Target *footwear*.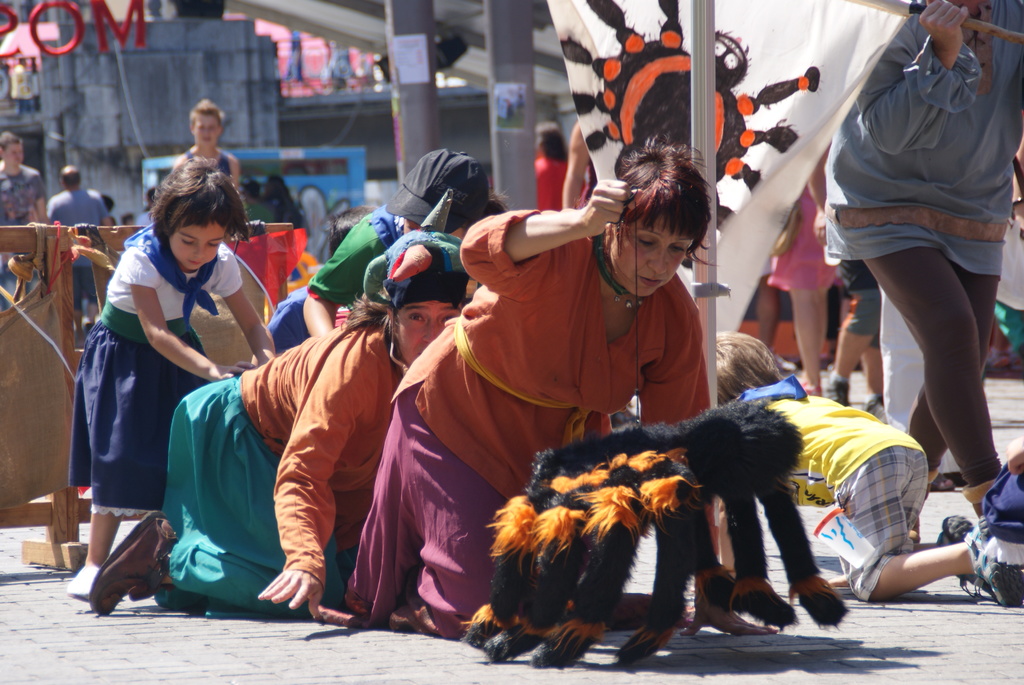
Target region: 800,377,819,397.
